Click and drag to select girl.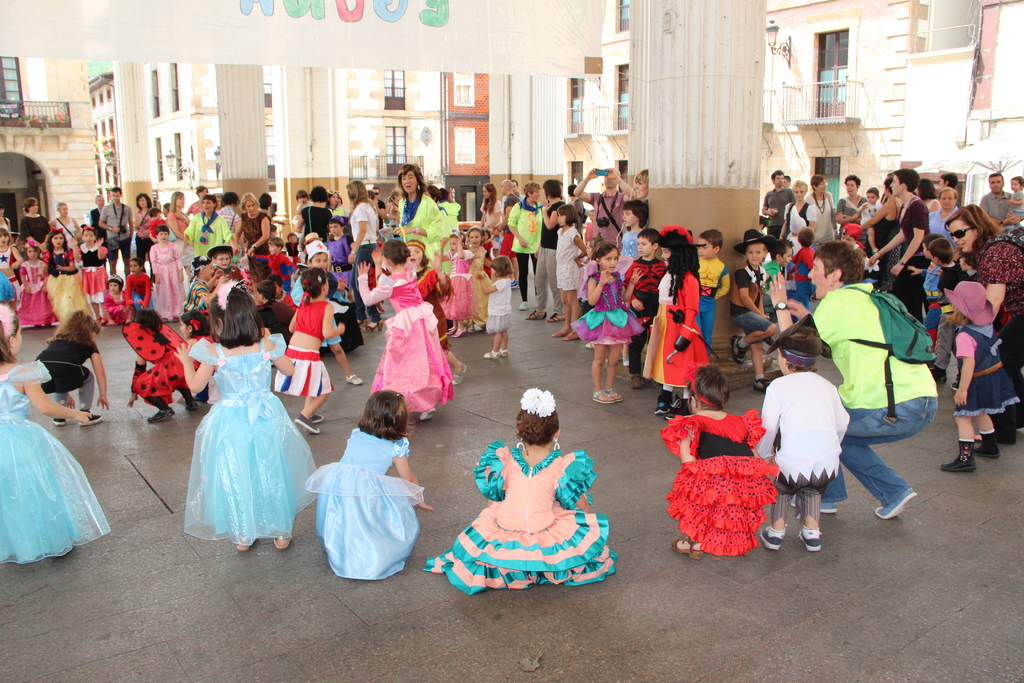
Selection: [169,281,320,555].
